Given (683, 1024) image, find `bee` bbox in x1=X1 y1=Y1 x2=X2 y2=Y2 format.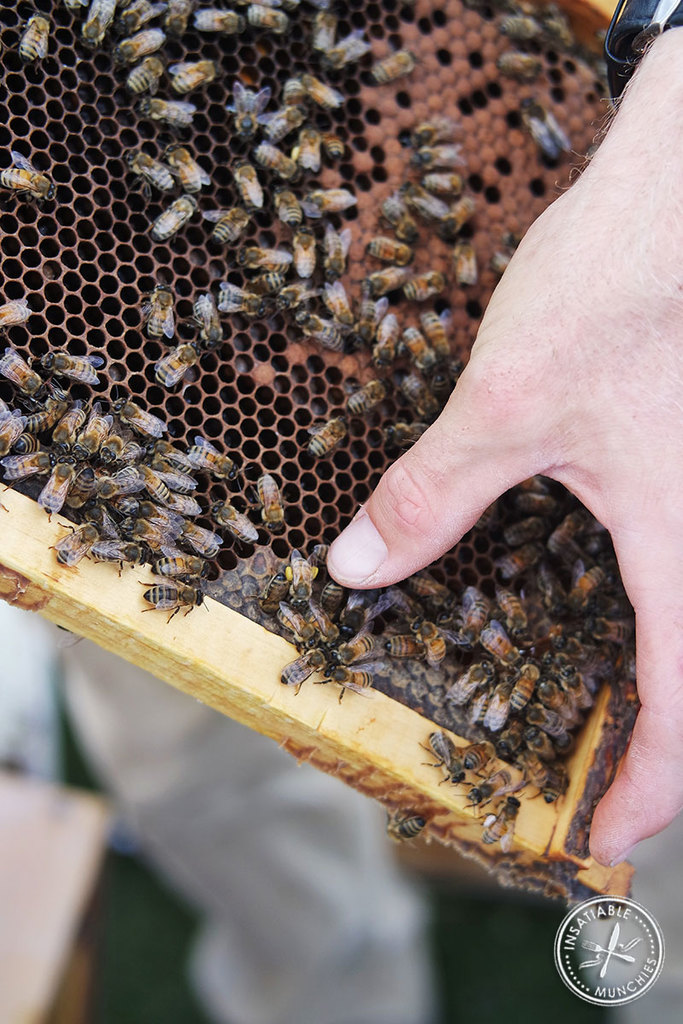
x1=79 y1=0 x2=120 y2=55.
